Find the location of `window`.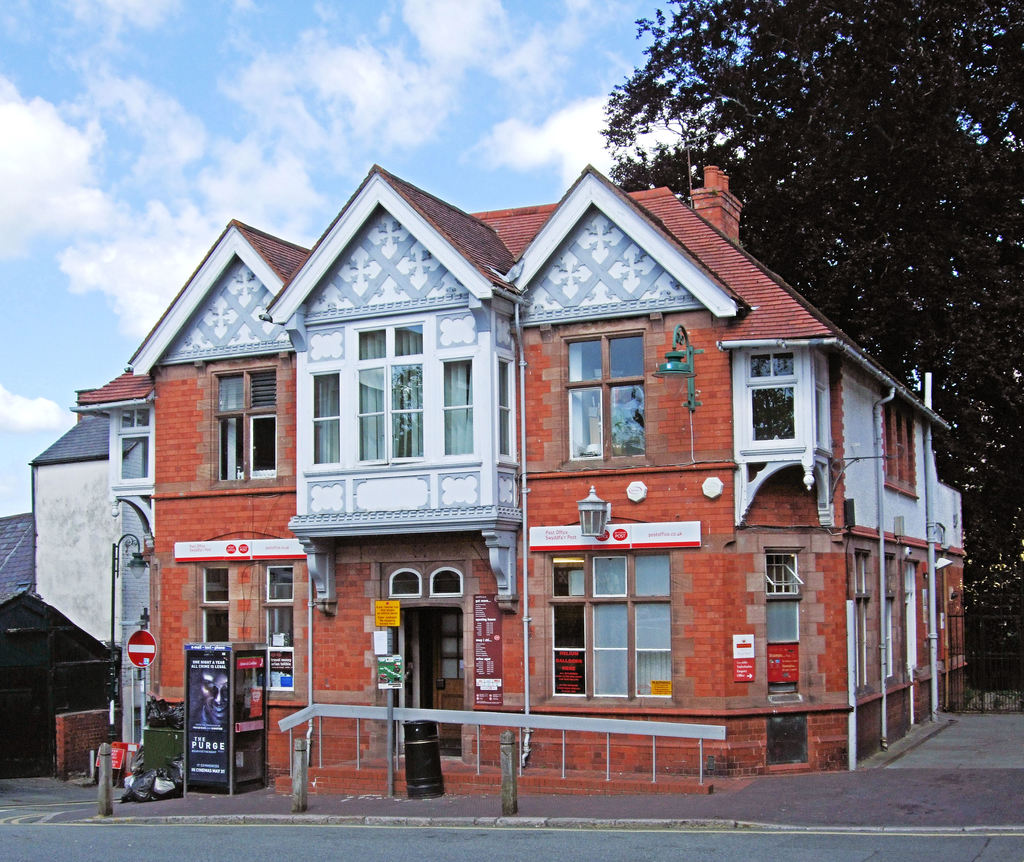
Location: 851:549:869:688.
